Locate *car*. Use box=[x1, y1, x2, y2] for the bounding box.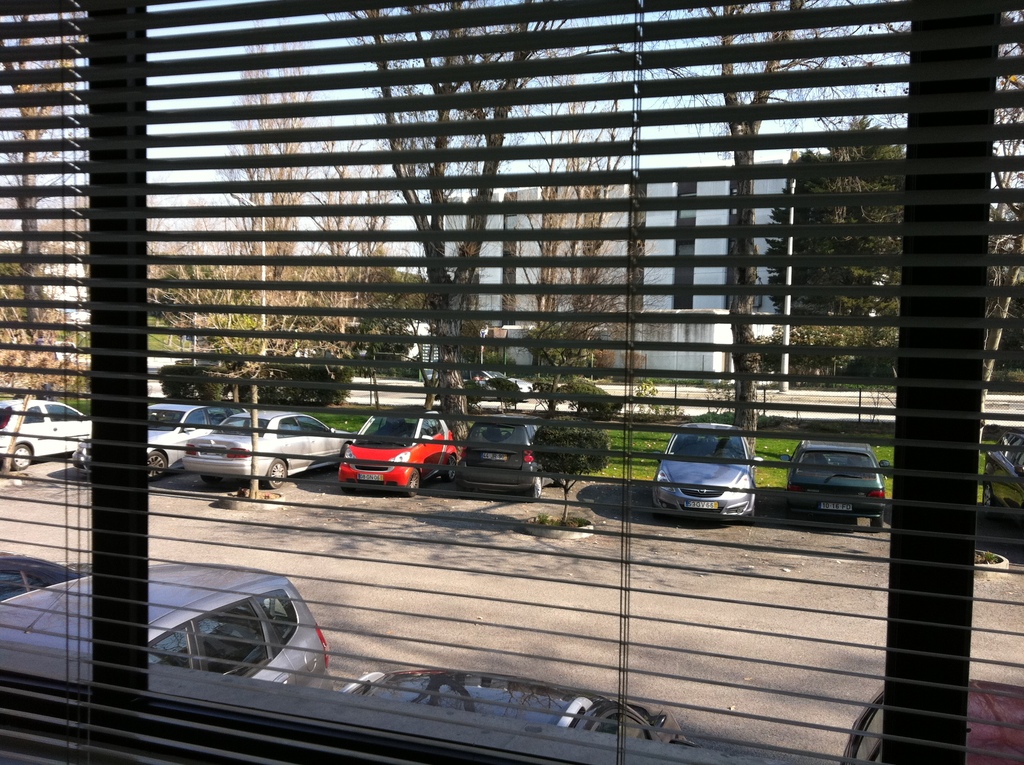
box=[777, 439, 892, 529].
